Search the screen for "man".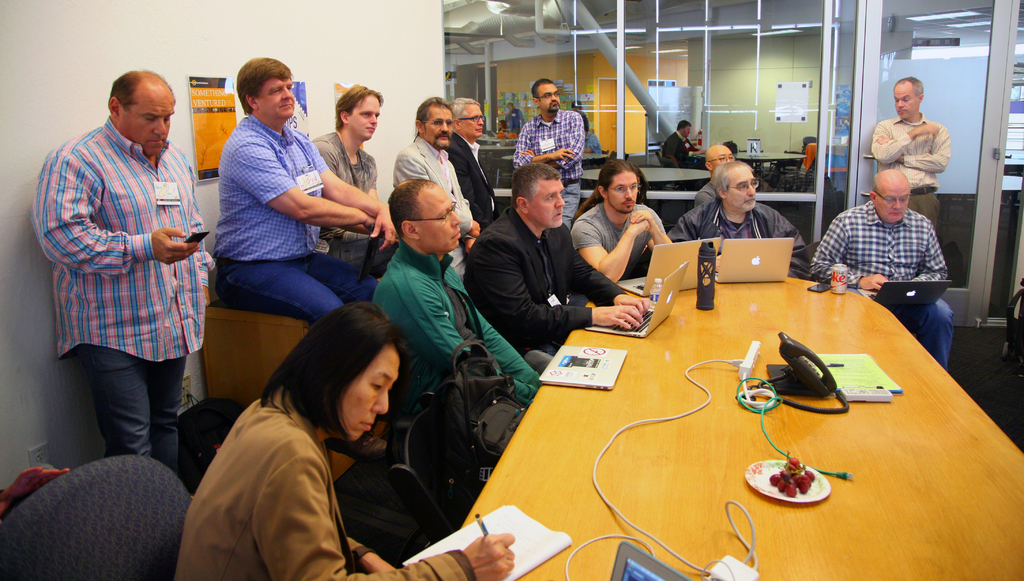
Found at <box>664,118,706,170</box>.
